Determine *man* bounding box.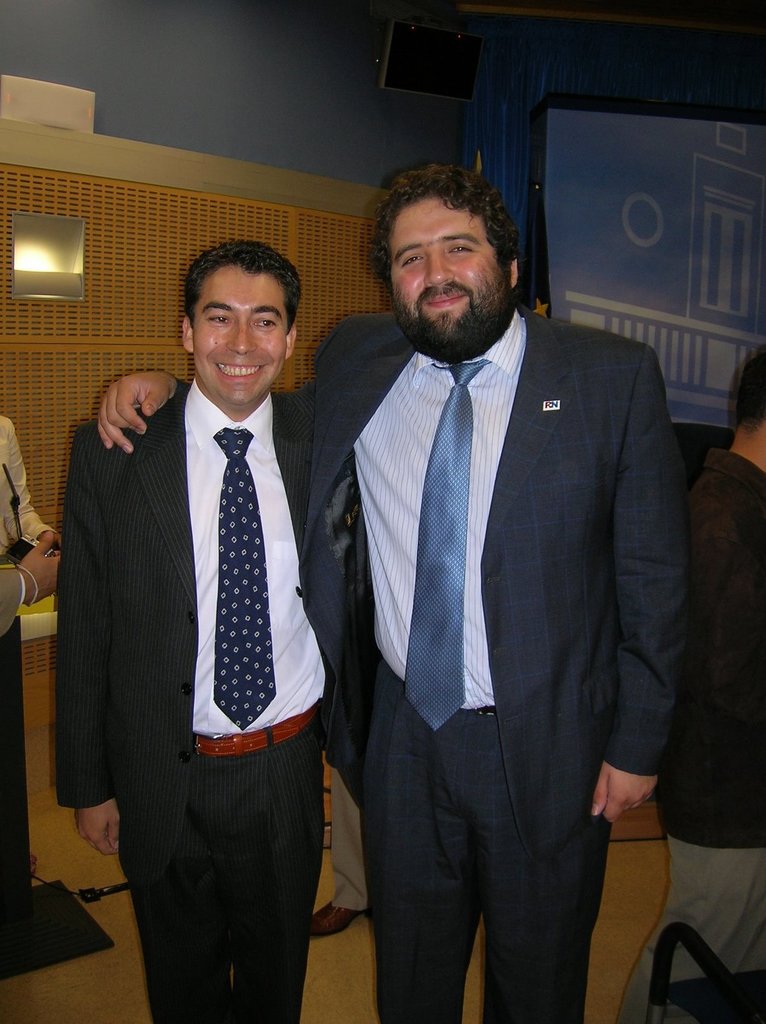
Determined: 90,153,701,1023.
